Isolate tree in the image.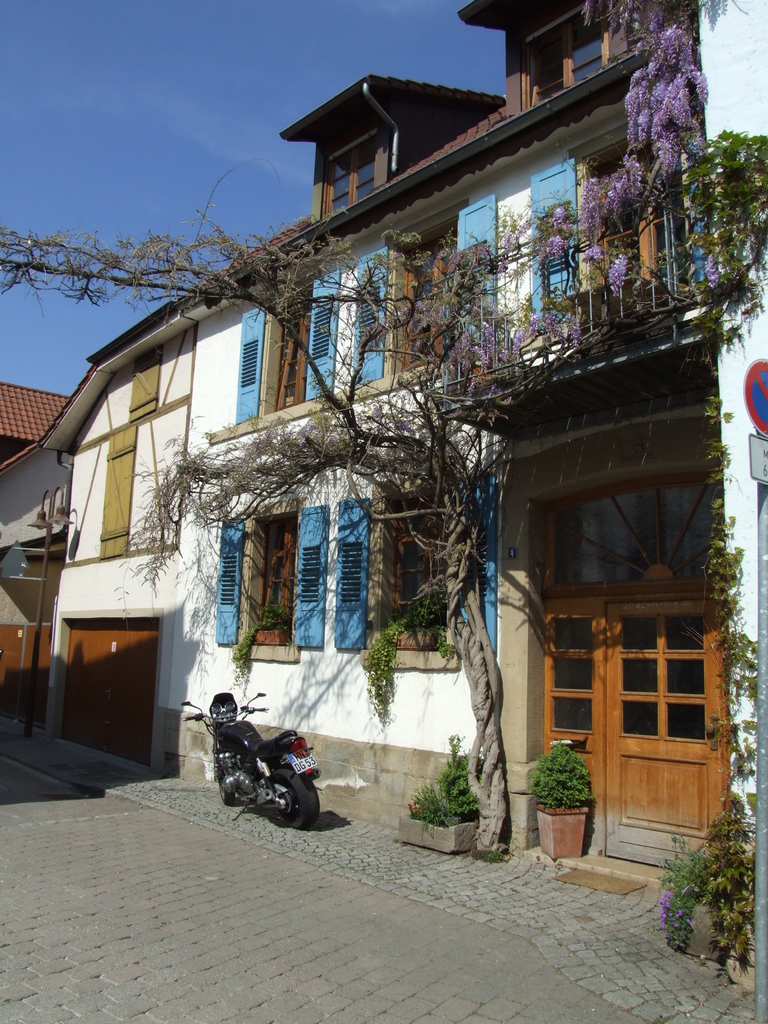
Isolated region: {"x1": 0, "y1": 126, "x2": 767, "y2": 856}.
